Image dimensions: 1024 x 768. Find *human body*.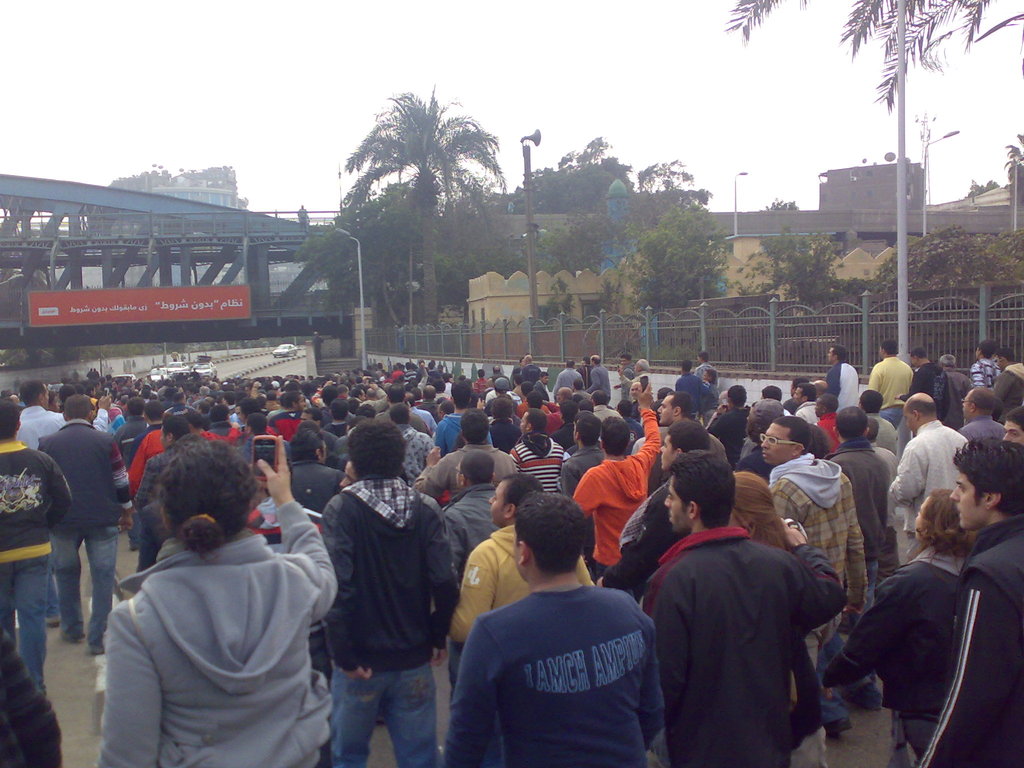
bbox(320, 479, 461, 767).
